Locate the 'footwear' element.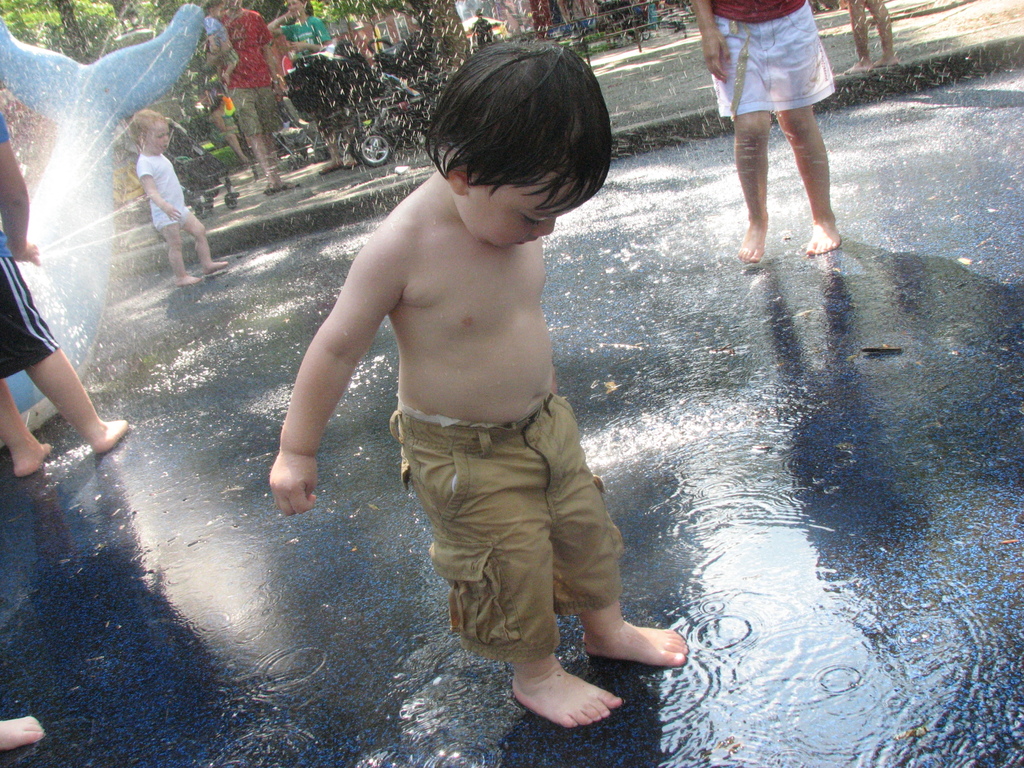
Element bbox: <region>319, 157, 341, 173</region>.
